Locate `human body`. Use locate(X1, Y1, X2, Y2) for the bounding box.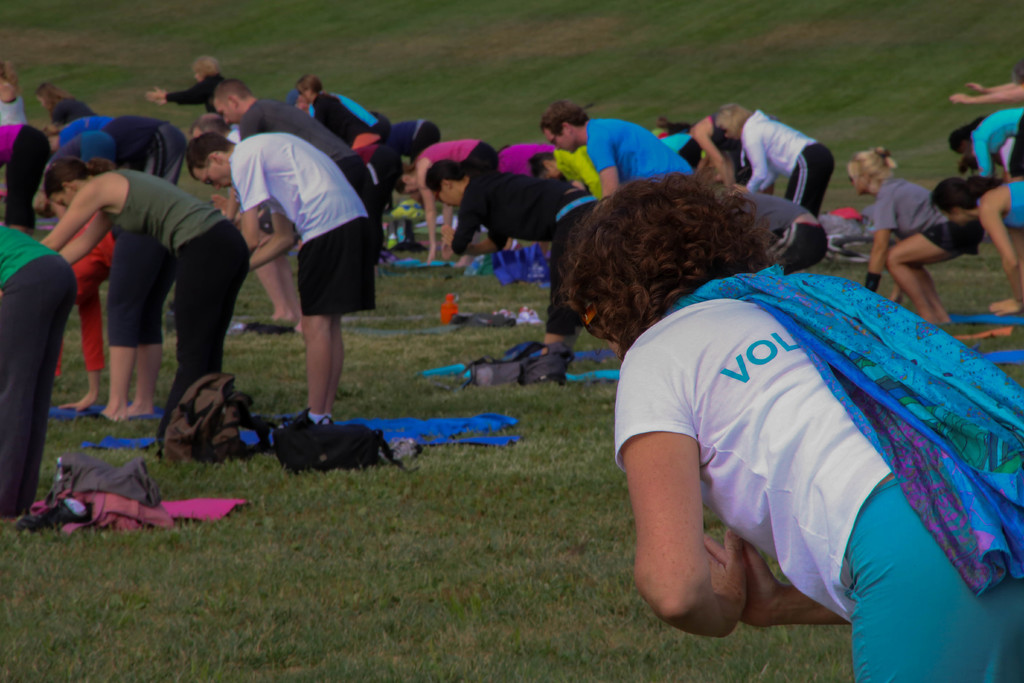
locate(416, 142, 499, 259).
